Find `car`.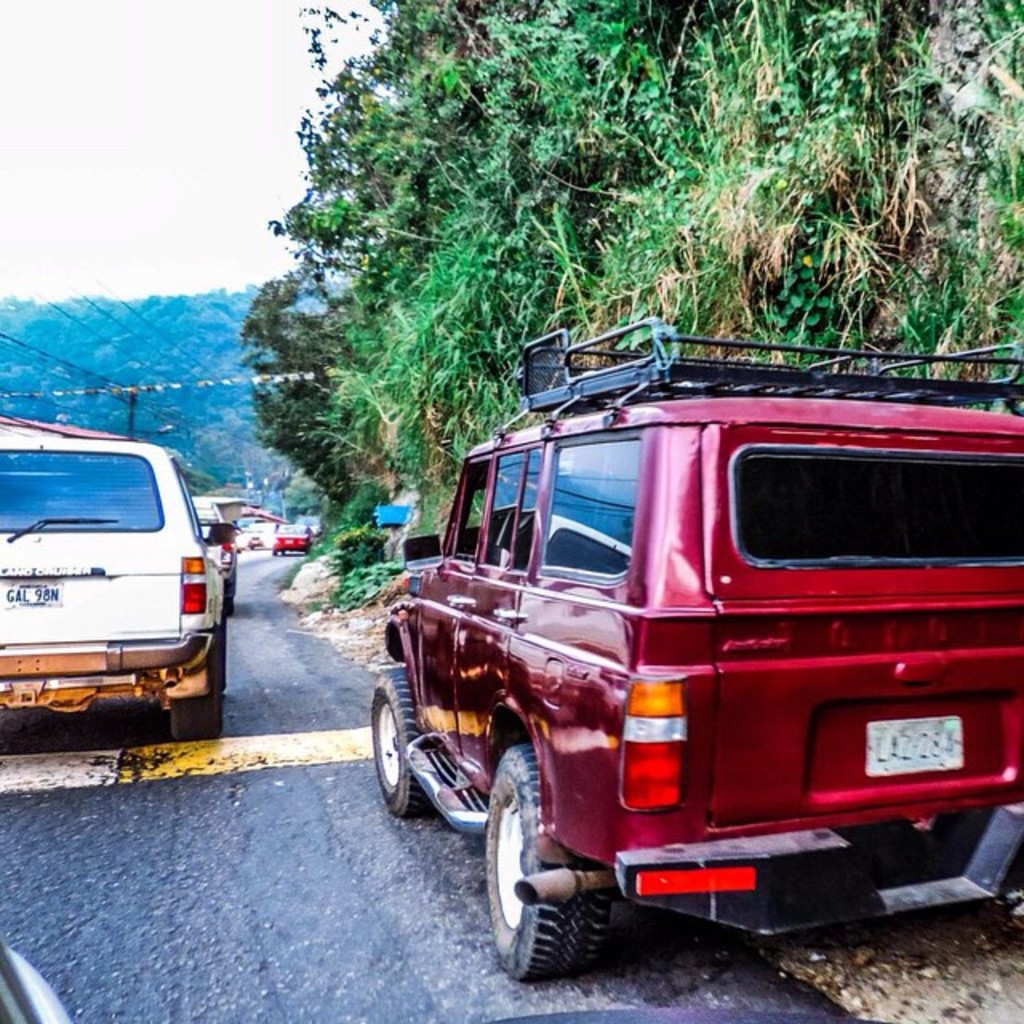
box=[370, 309, 1022, 990].
